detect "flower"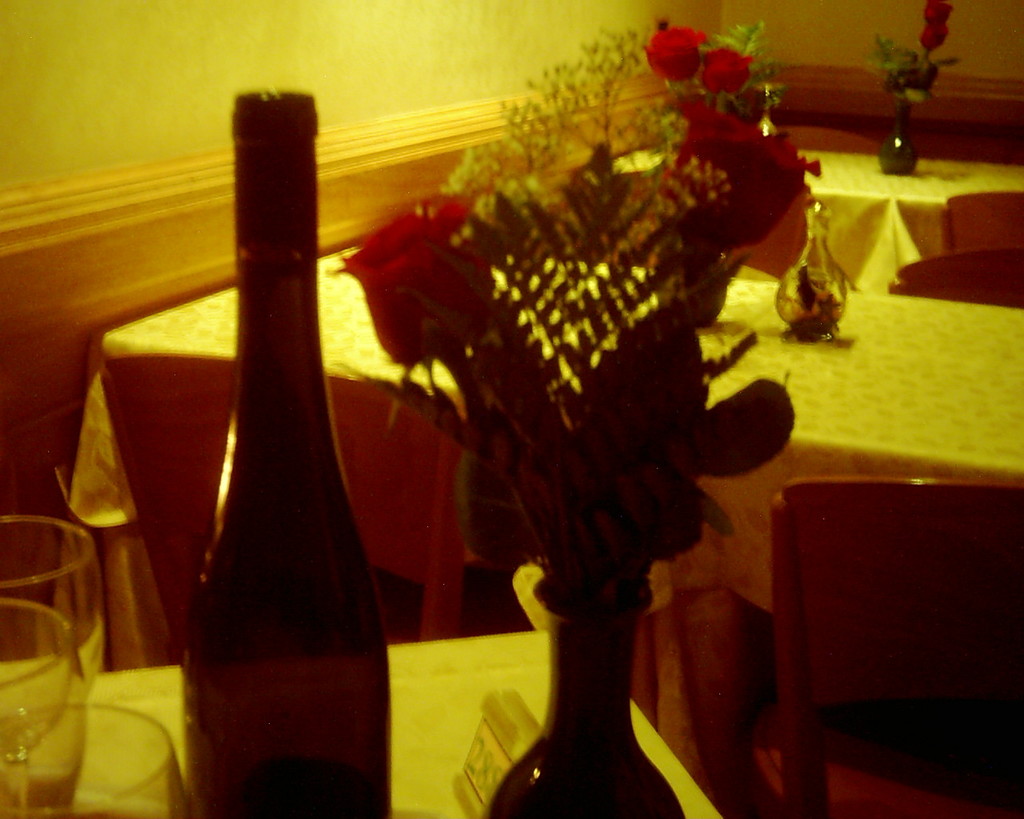
locate(342, 199, 507, 394)
